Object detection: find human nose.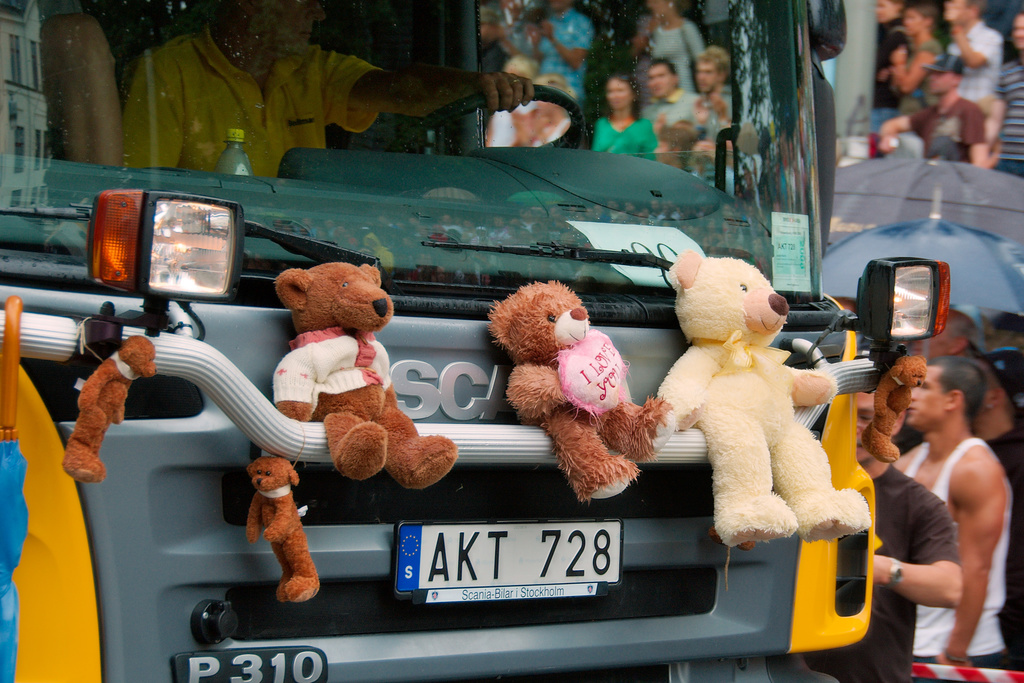
(left=697, top=70, right=705, bottom=80).
